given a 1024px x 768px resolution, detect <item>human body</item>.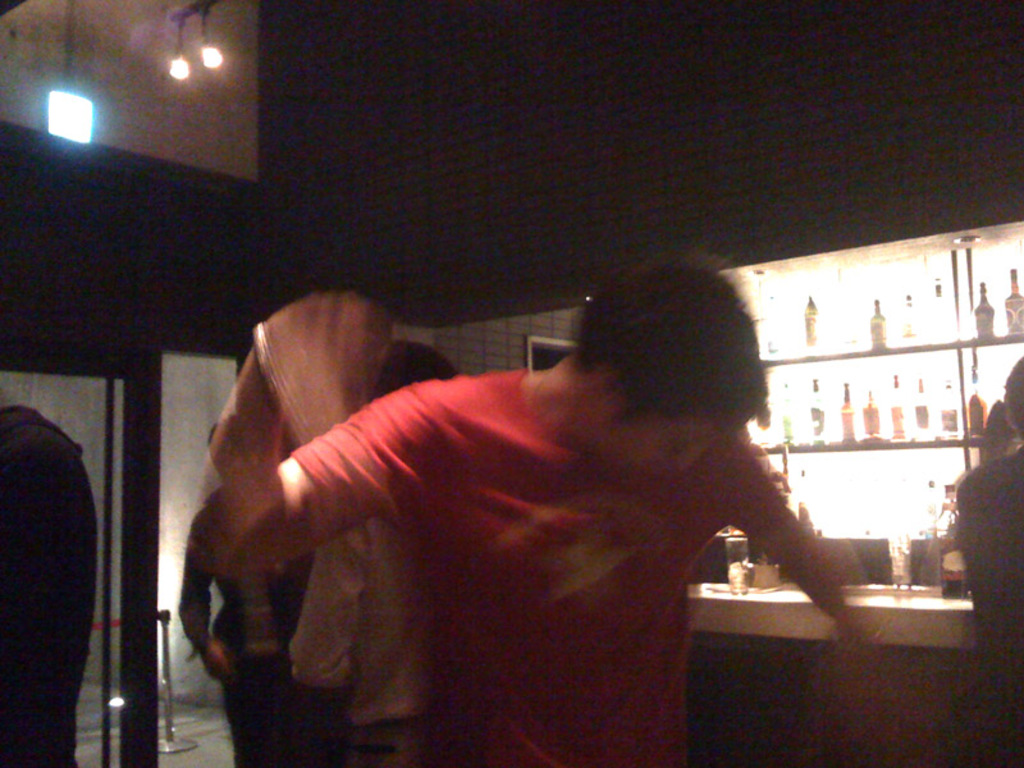
288/463/442/767.
